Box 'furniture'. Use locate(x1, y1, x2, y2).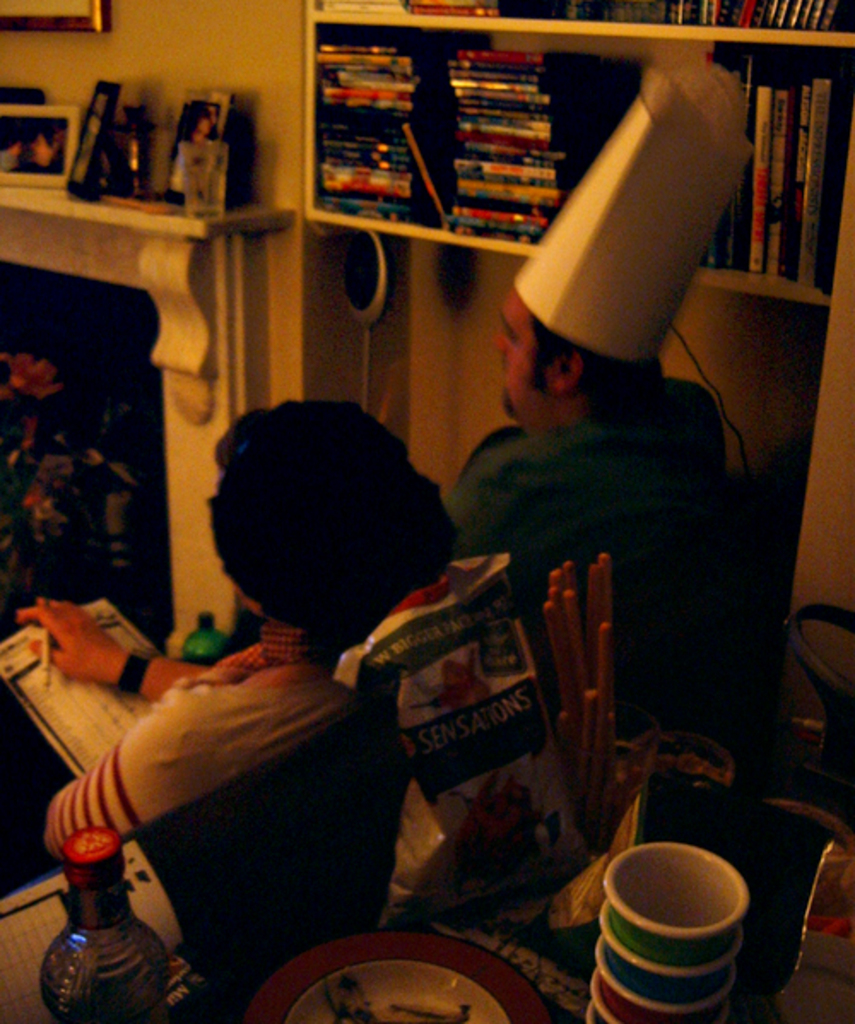
locate(788, 603, 853, 761).
